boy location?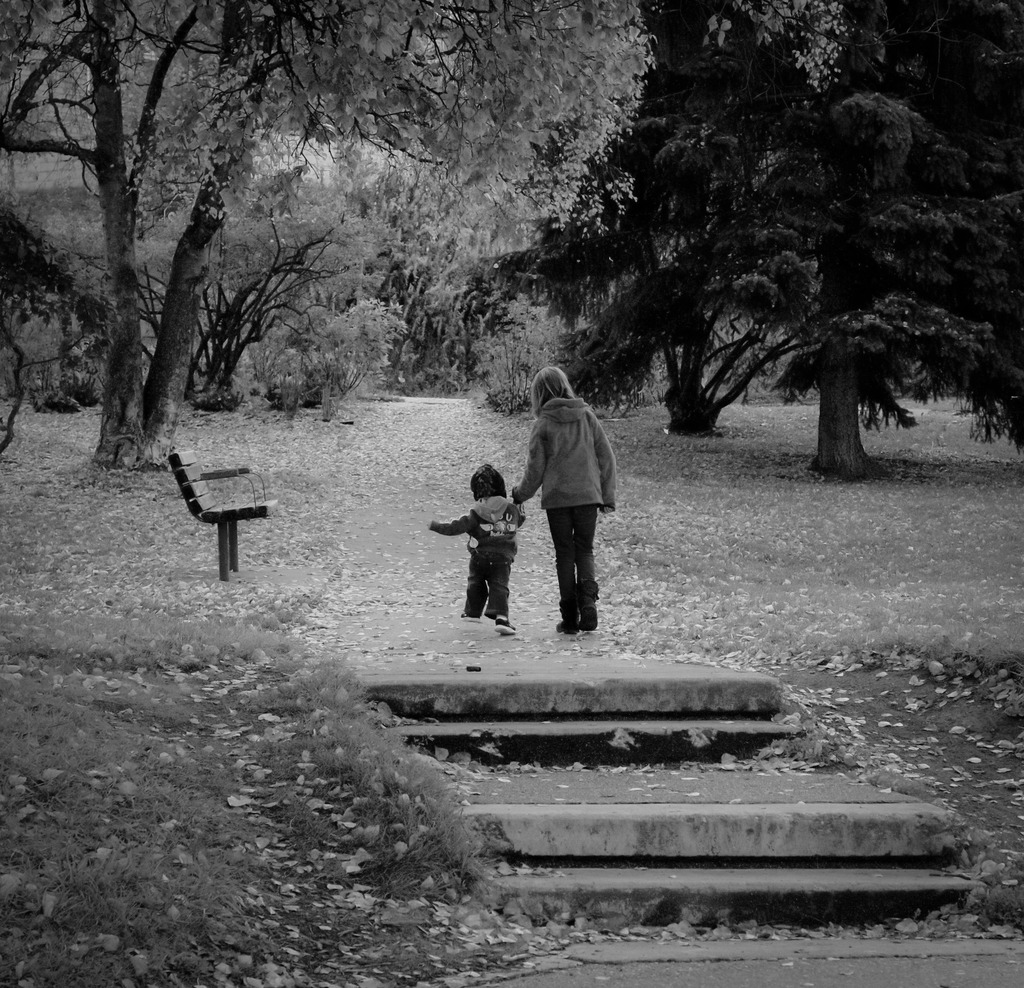
485, 364, 628, 637
